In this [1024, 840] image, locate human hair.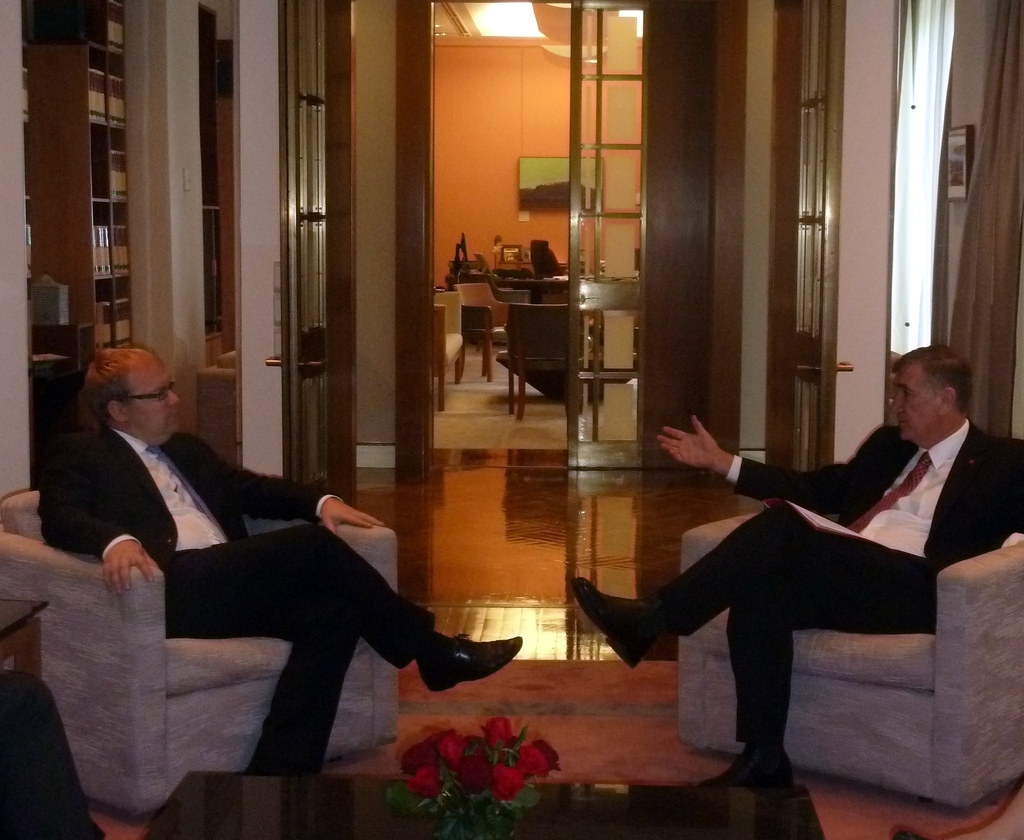
Bounding box: (76, 346, 157, 434).
